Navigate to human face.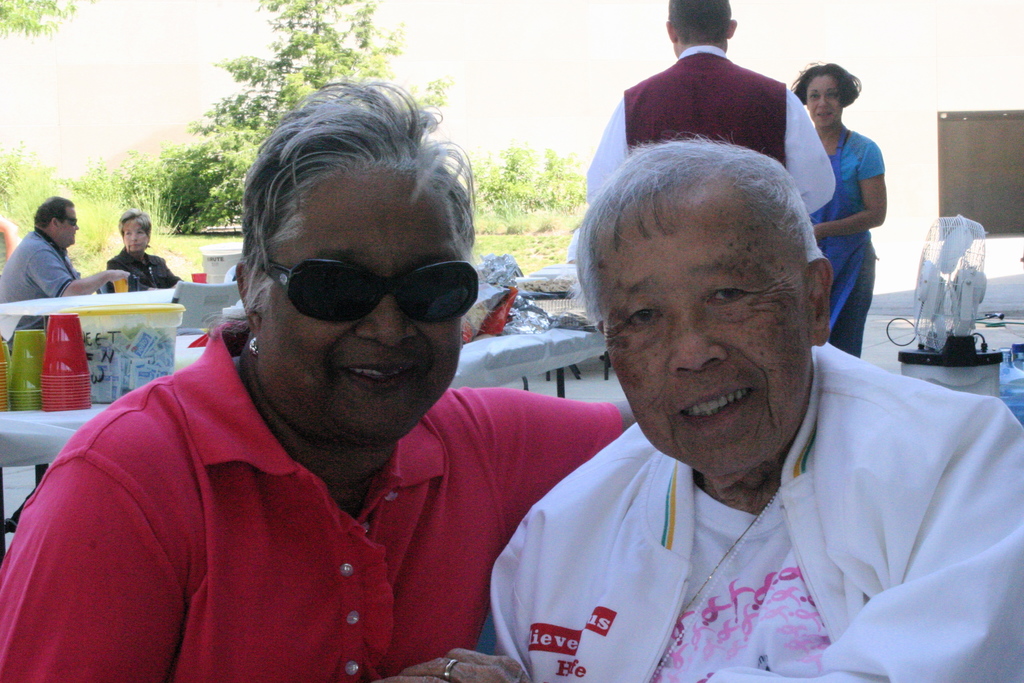
Navigation target: Rect(589, 192, 810, 474).
